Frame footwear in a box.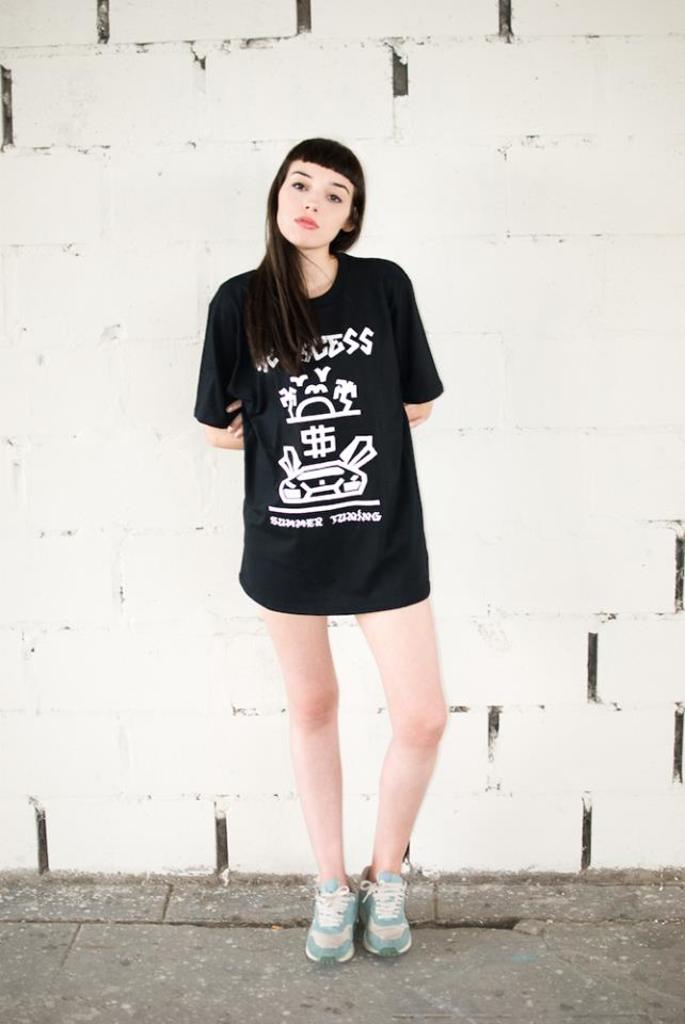
{"left": 368, "top": 871, "right": 418, "bottom": 957}.
